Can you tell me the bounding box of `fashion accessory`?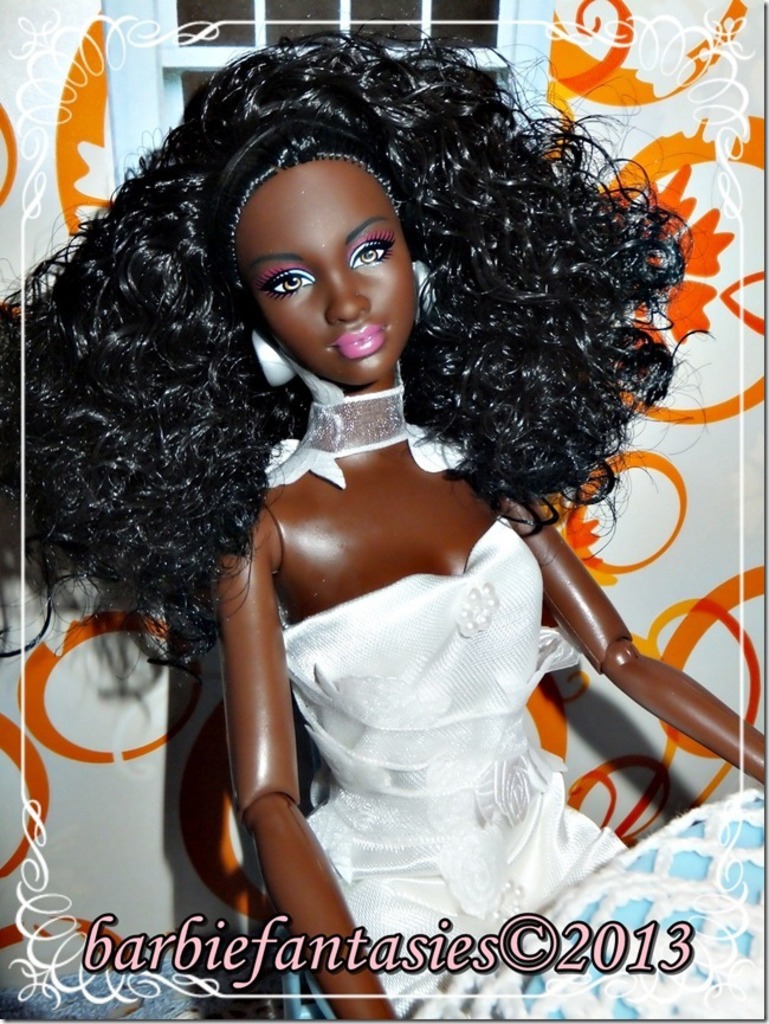
[x1=251, y1=327, x2=292, y2=385].
